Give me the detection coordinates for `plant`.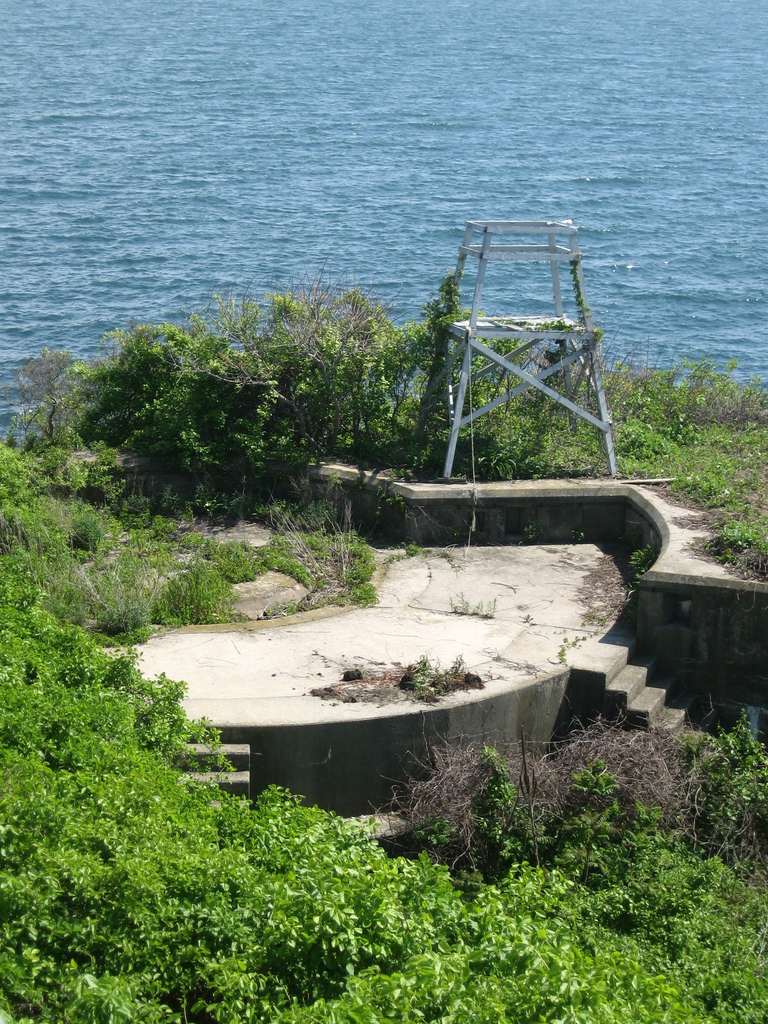
(567, 525, 585, 546).
